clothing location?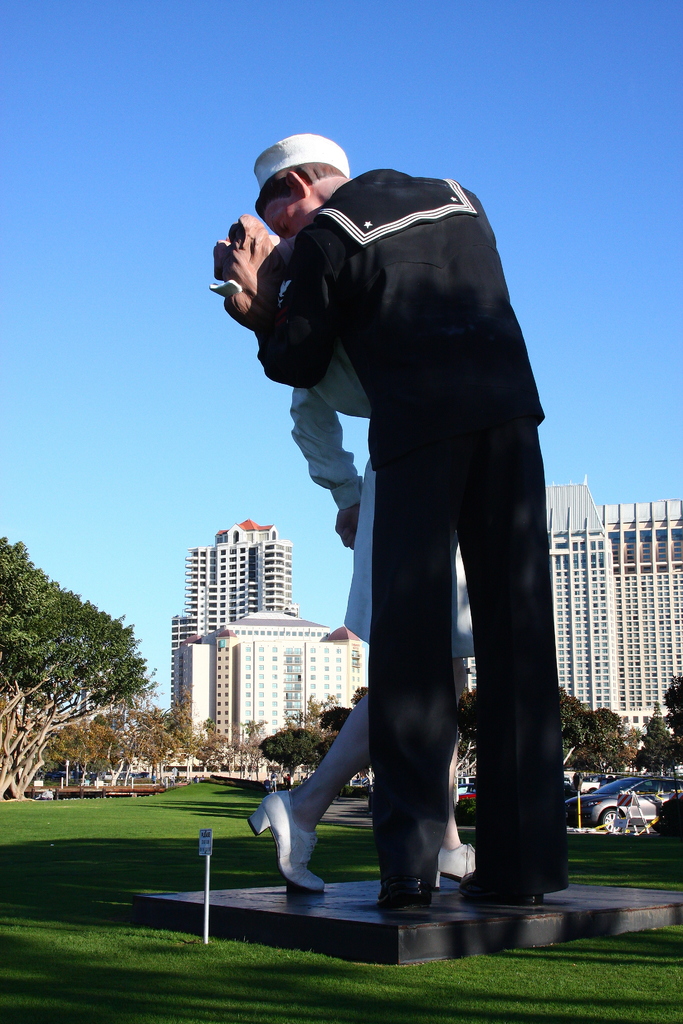
242, 128, 563, 861
